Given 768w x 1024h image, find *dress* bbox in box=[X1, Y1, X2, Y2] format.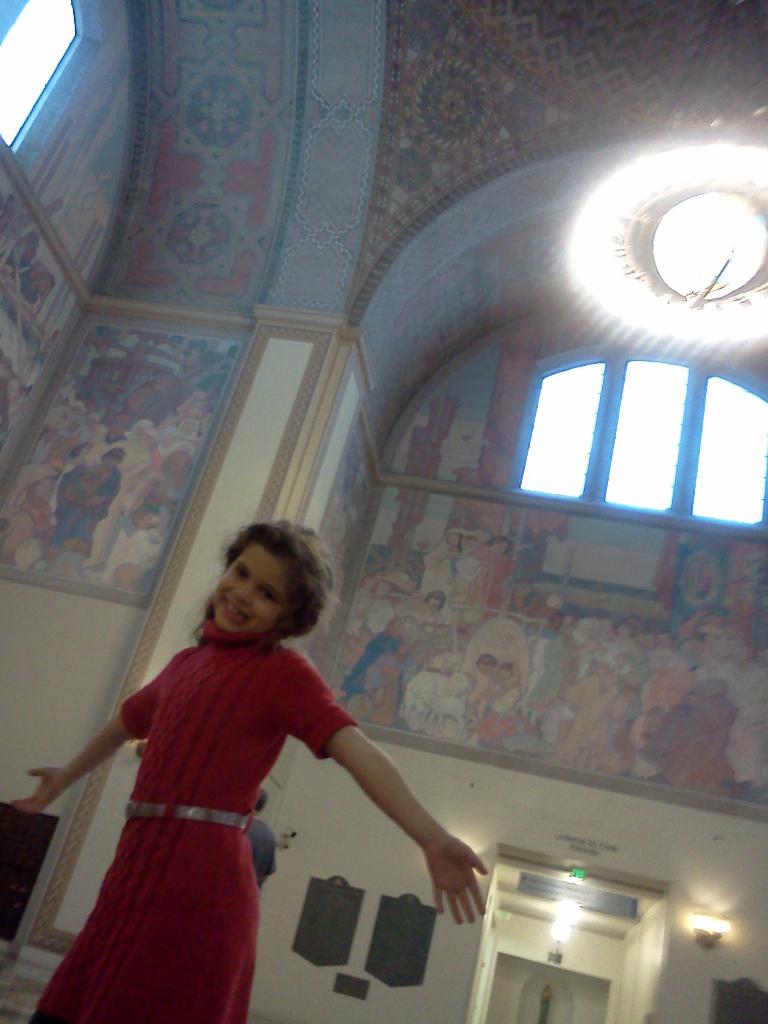
box=[46, 605, 406, 991].
